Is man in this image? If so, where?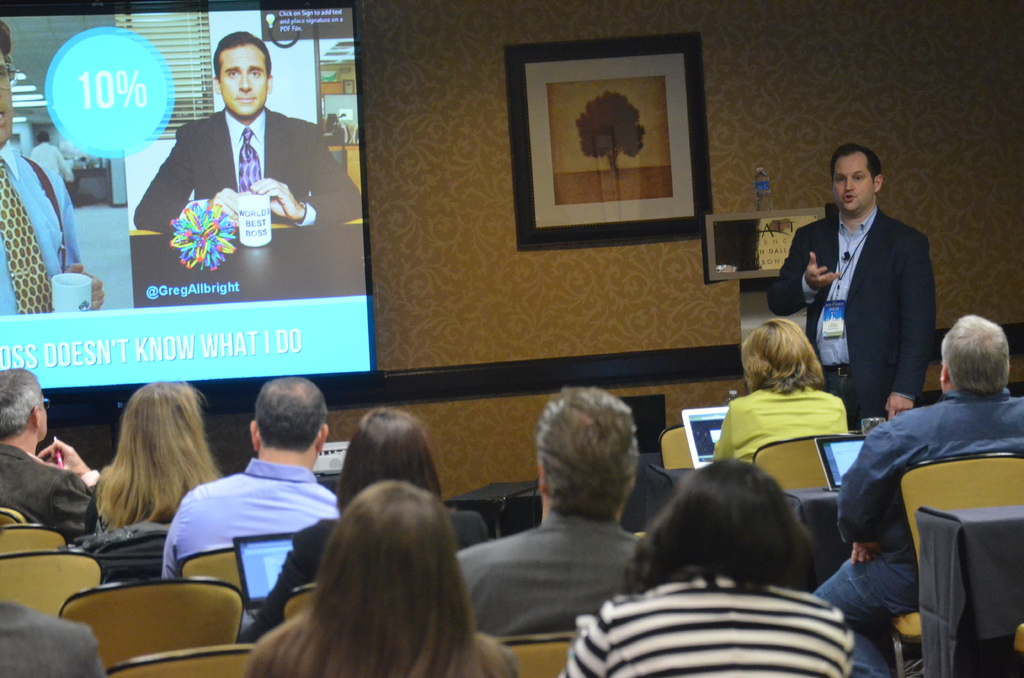
Yes, at (0, 365, 93, 559).
